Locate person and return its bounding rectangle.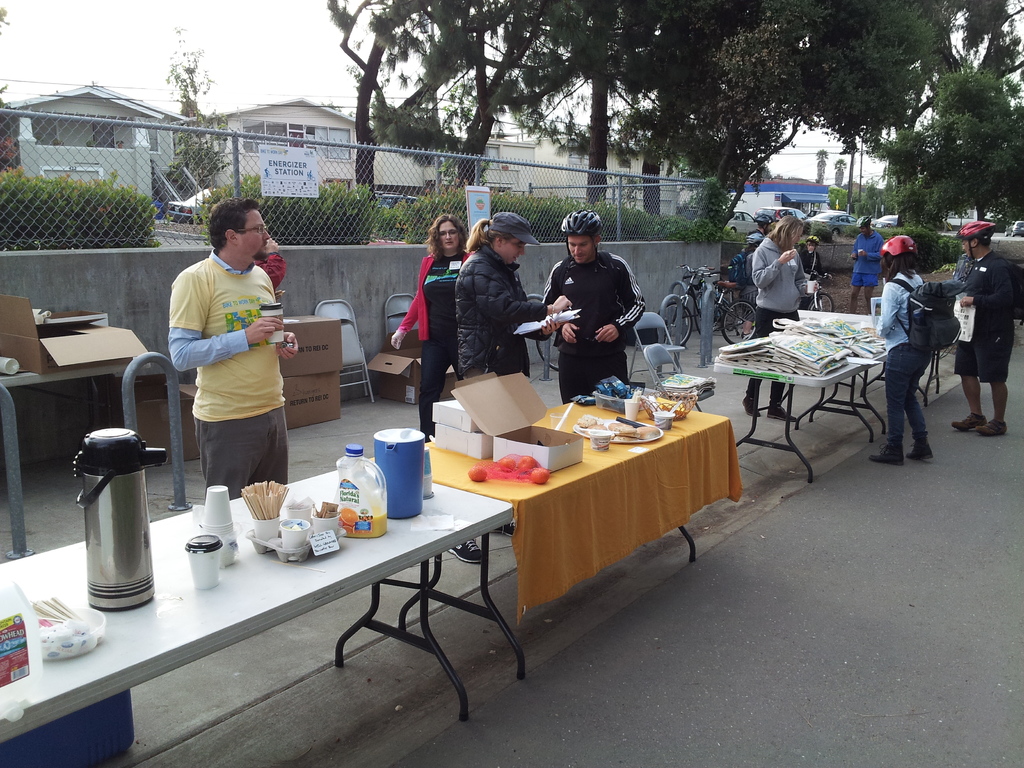
crop(452, 223, 575, 413).
